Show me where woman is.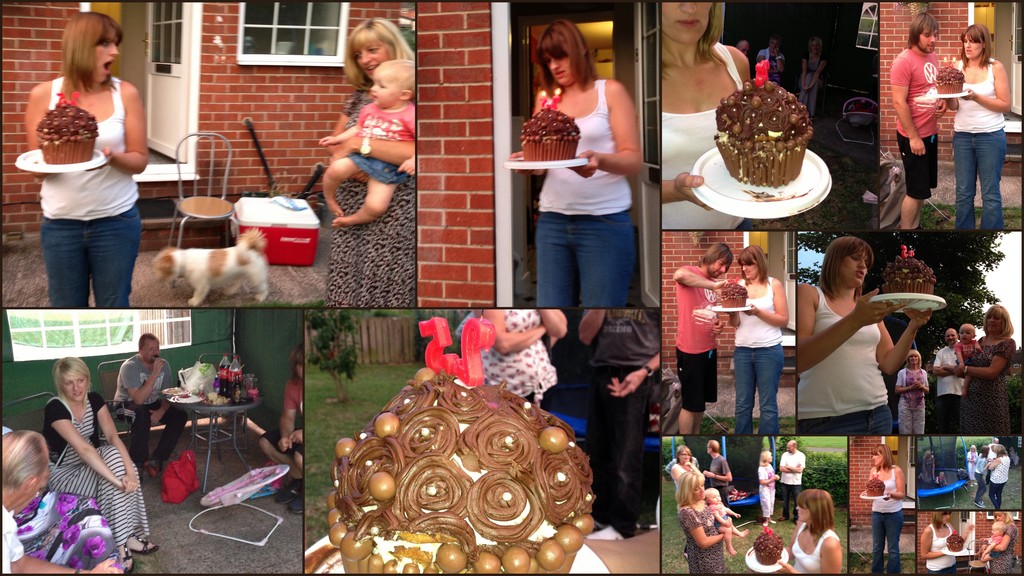
woman is at 751 452 778 528.
